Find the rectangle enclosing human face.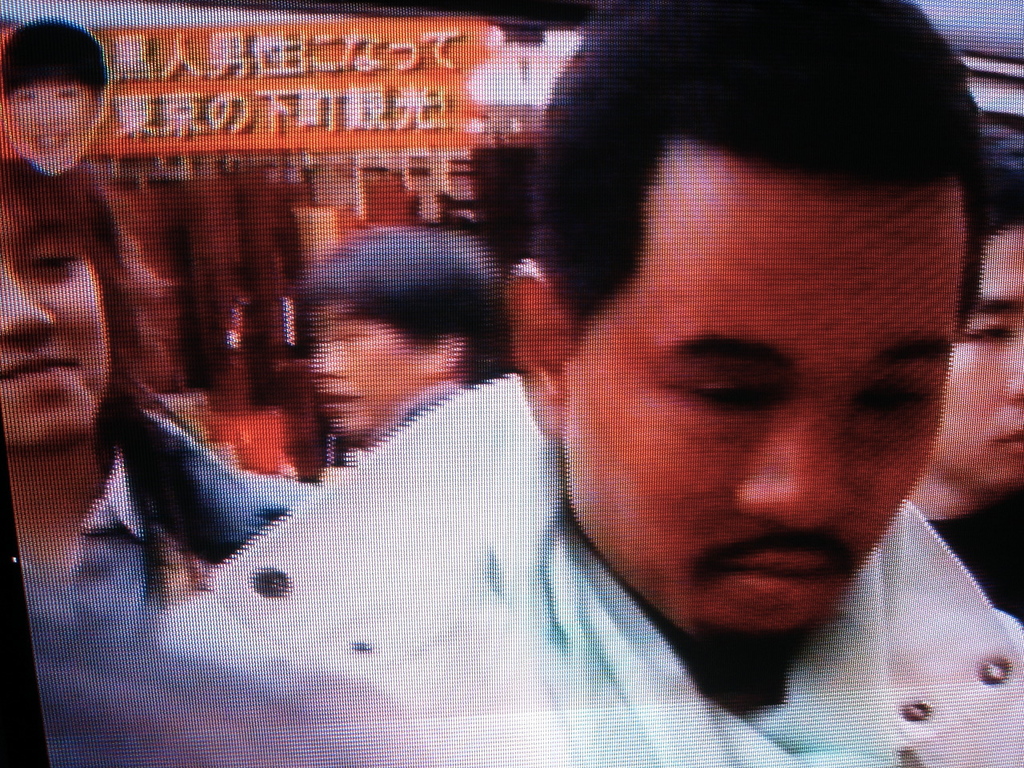
box=[566, 183, 970, 667].
